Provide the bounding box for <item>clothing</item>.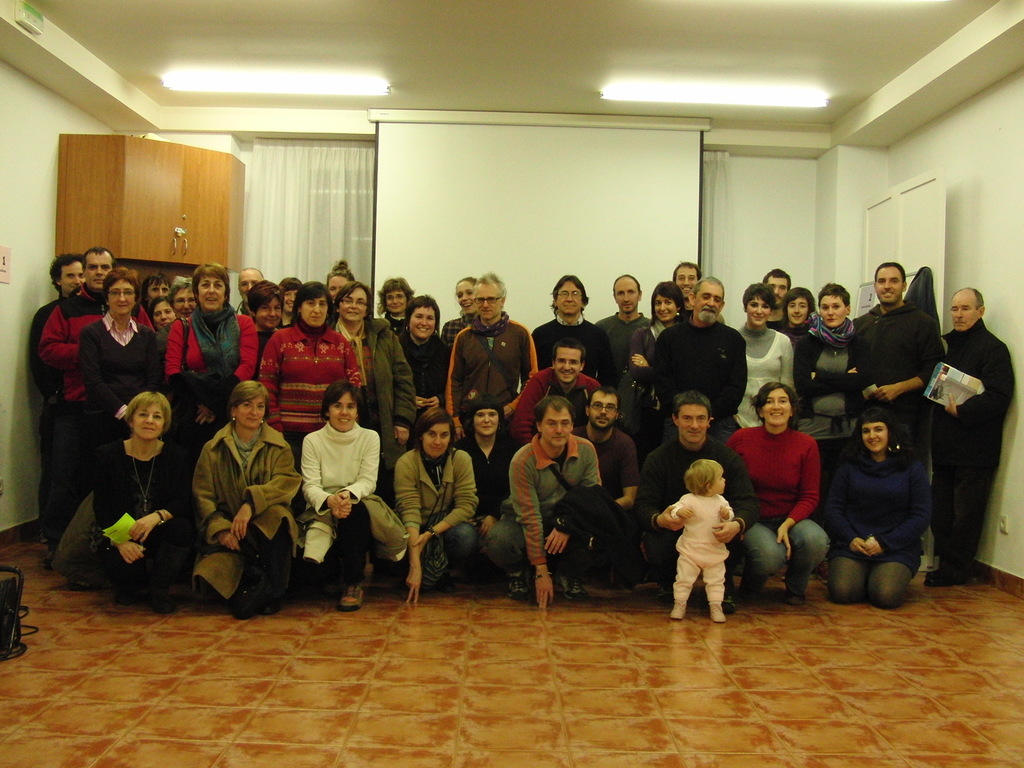
182 393 285 614.
